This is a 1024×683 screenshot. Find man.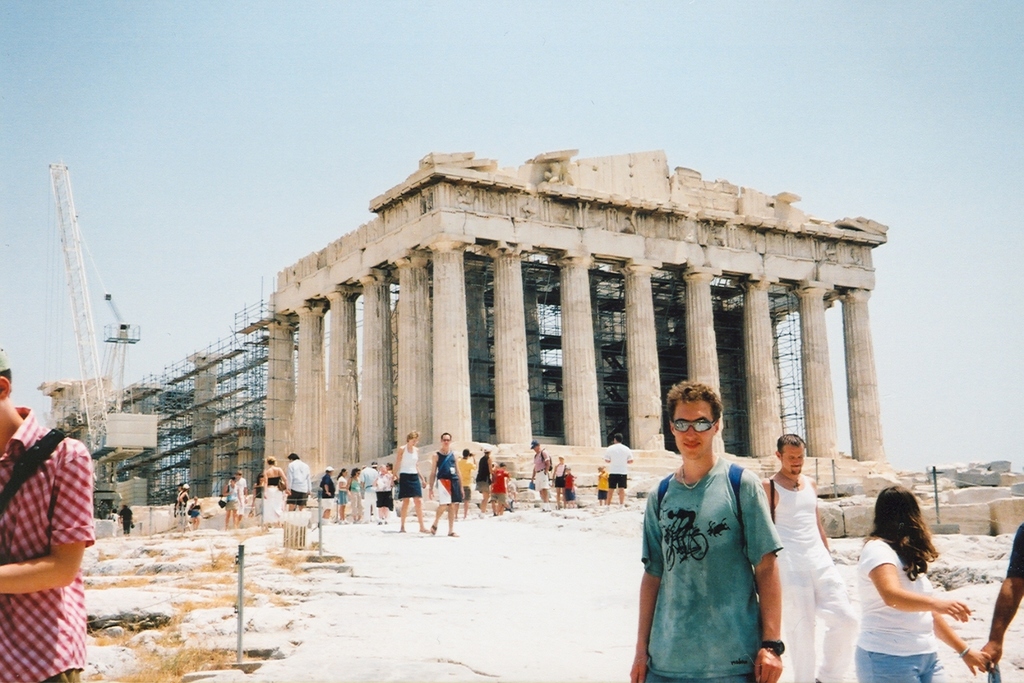
Bounding box: {"left": 454, "top": 451, "right": 471, "bottom": 516}.
